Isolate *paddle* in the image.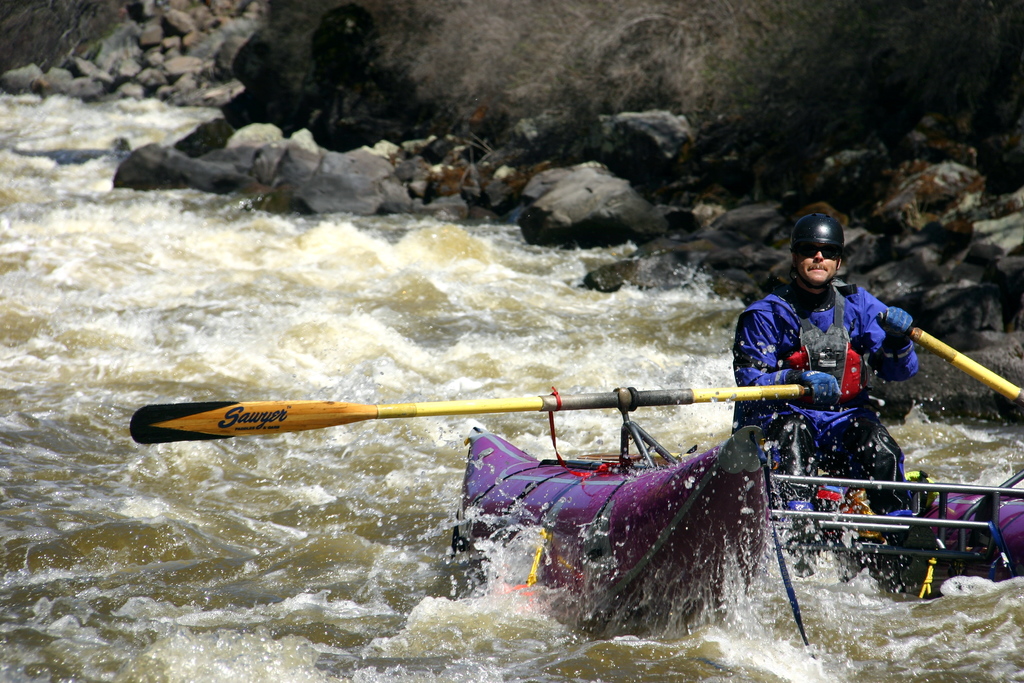
Isolated region: bbox(131, 381, 806, 444).
